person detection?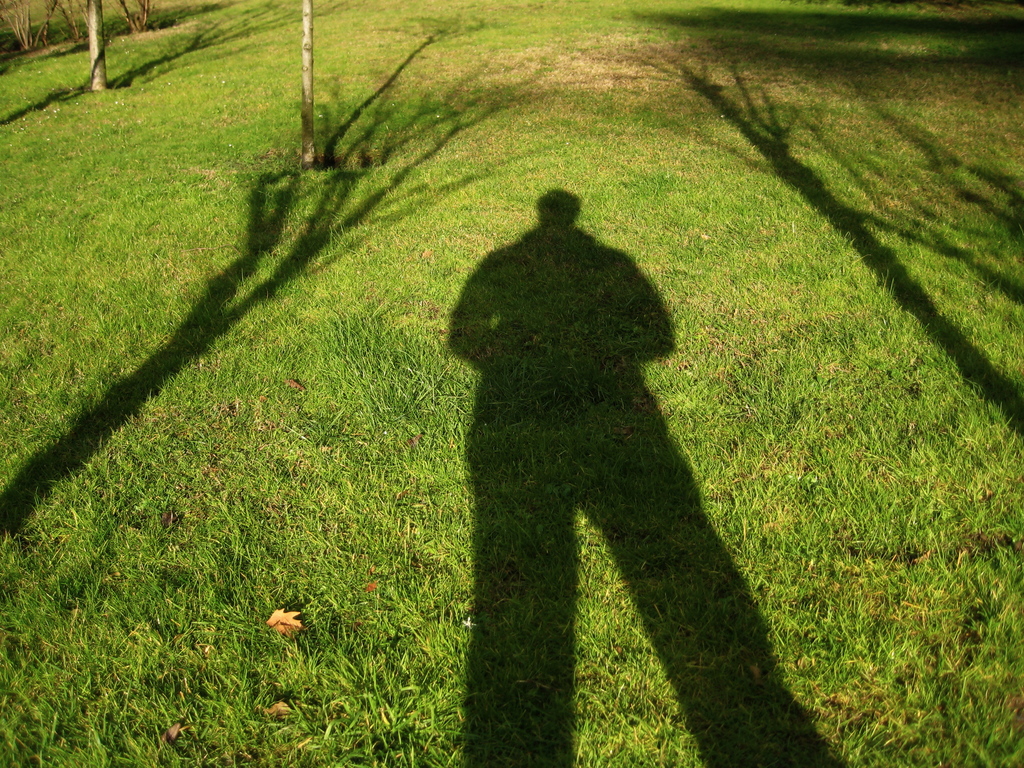
470:219:807:724
